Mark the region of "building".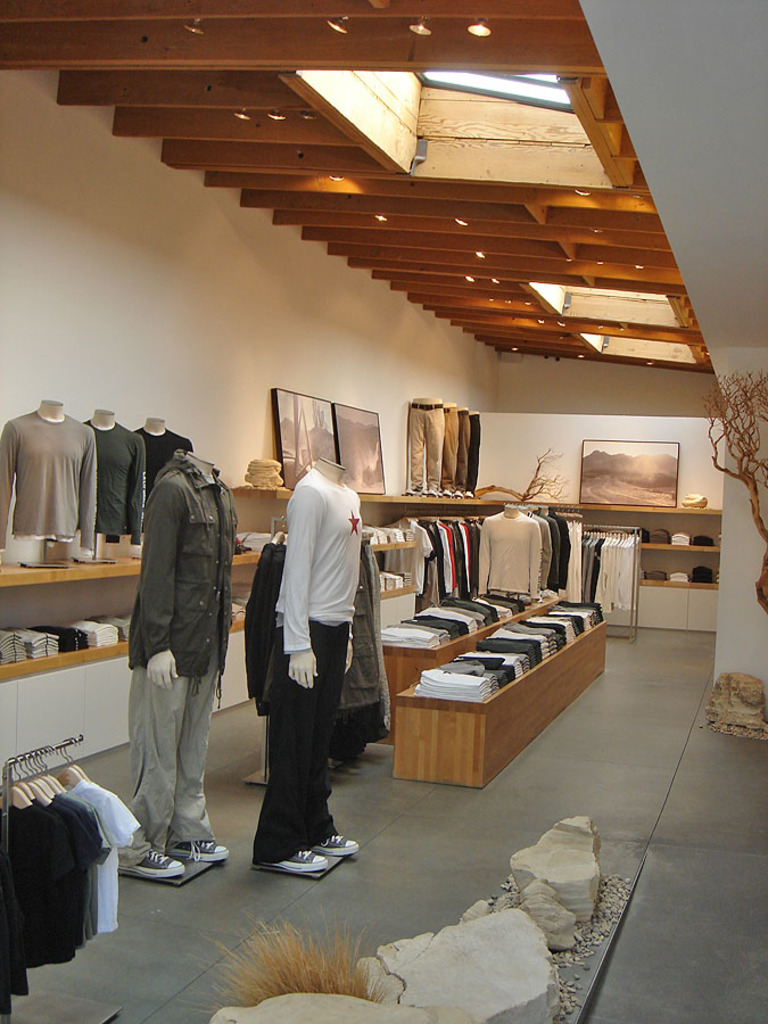
Region: {"x1": 0, "y1": 0, "x2": 767, "y2": 1023}.
